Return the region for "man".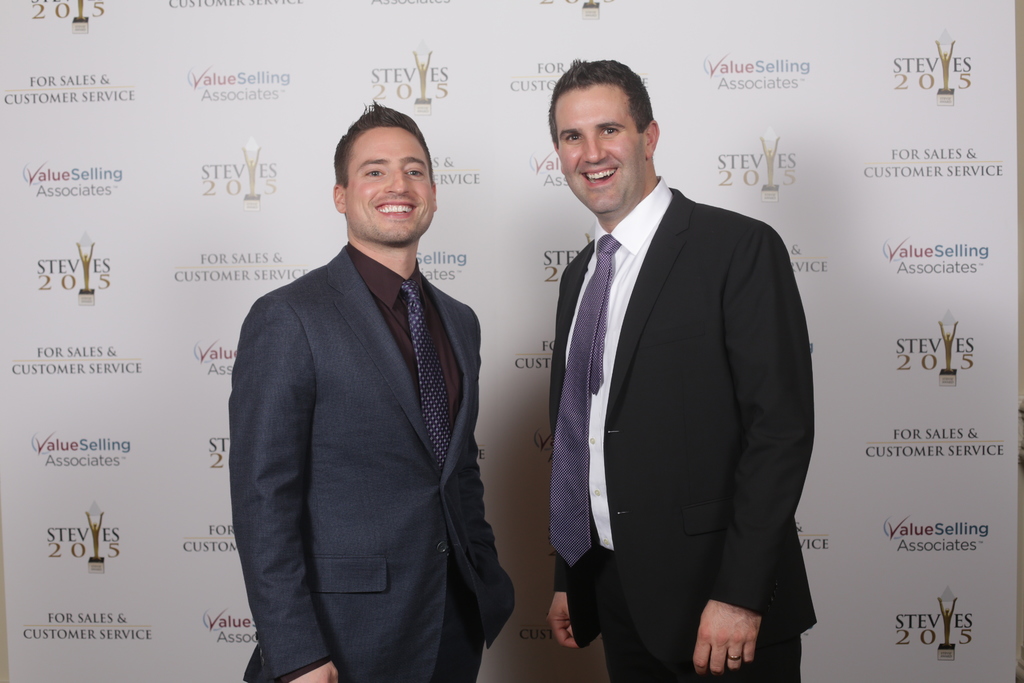
locate(540, 49, 814, 682).
